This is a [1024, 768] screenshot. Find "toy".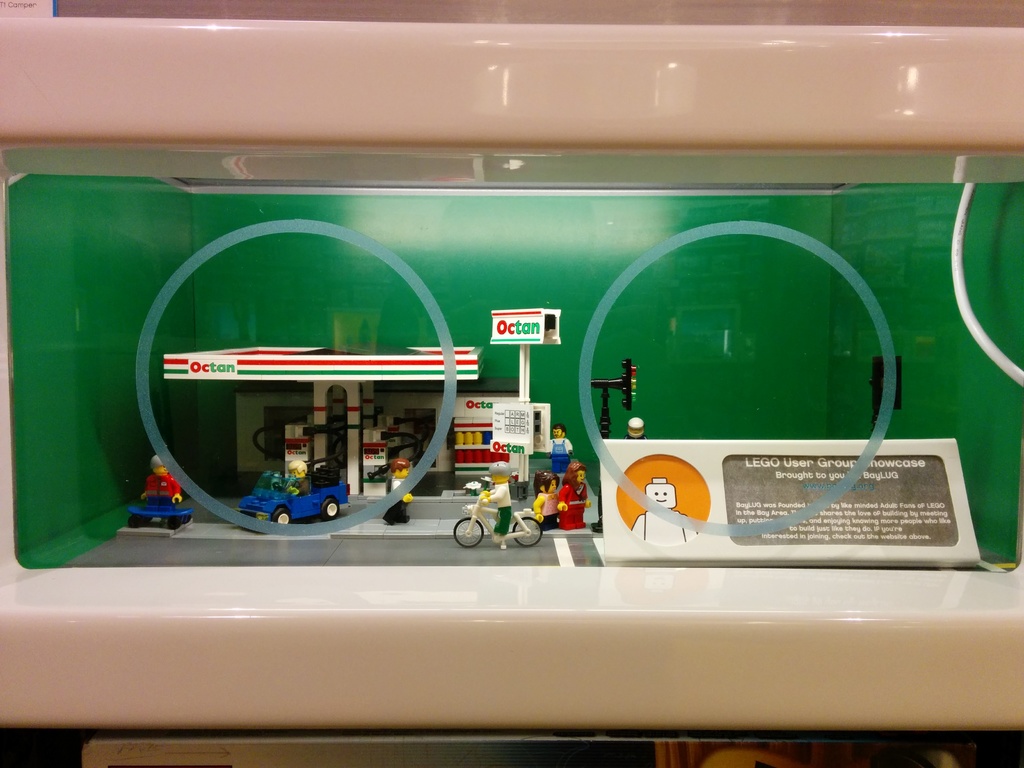
Bounding box: bbox(232, 461, 349, 527).
